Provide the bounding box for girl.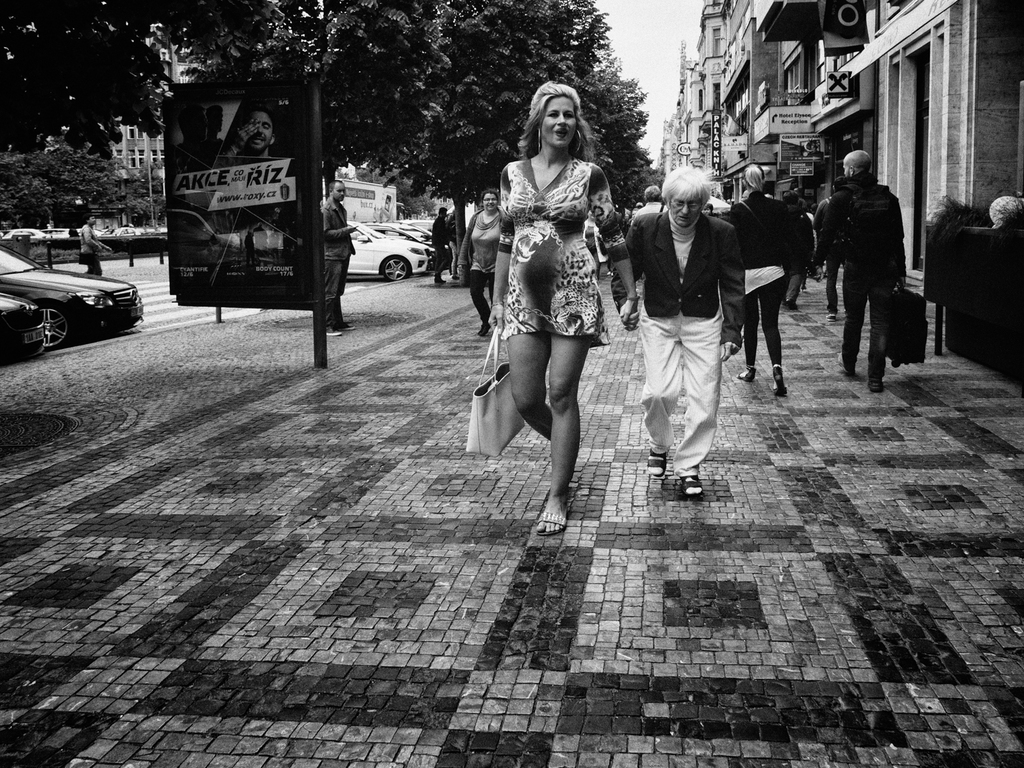
{"left": 489, "top": 81, "right": 640, "bottom": 537}.
